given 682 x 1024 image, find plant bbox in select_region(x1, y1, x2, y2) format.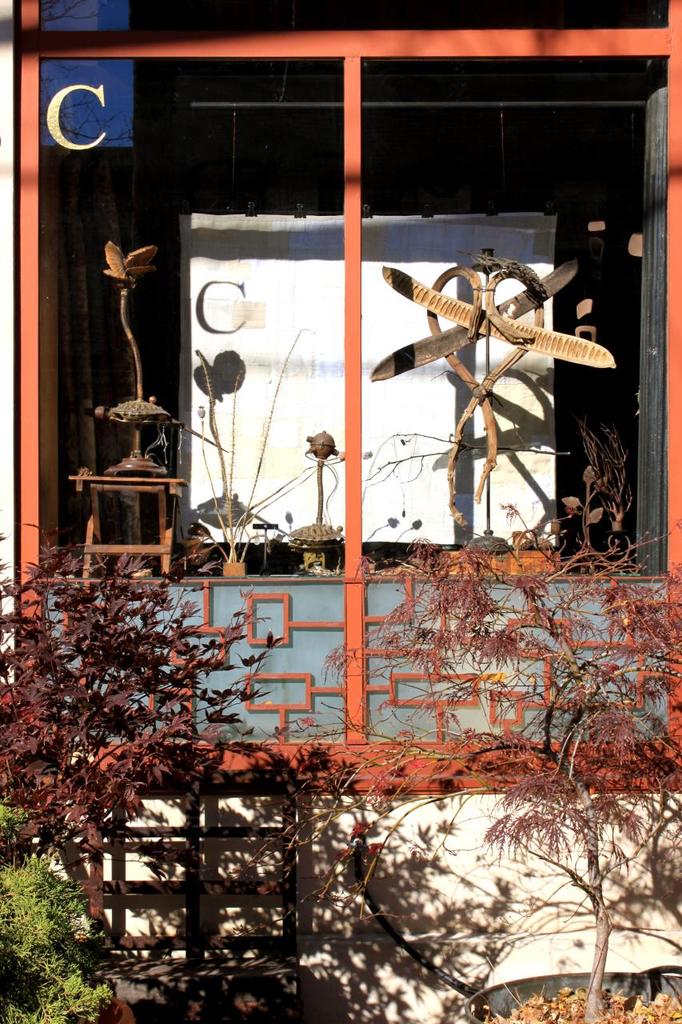
select_region(0, 807, 112, 1023).
